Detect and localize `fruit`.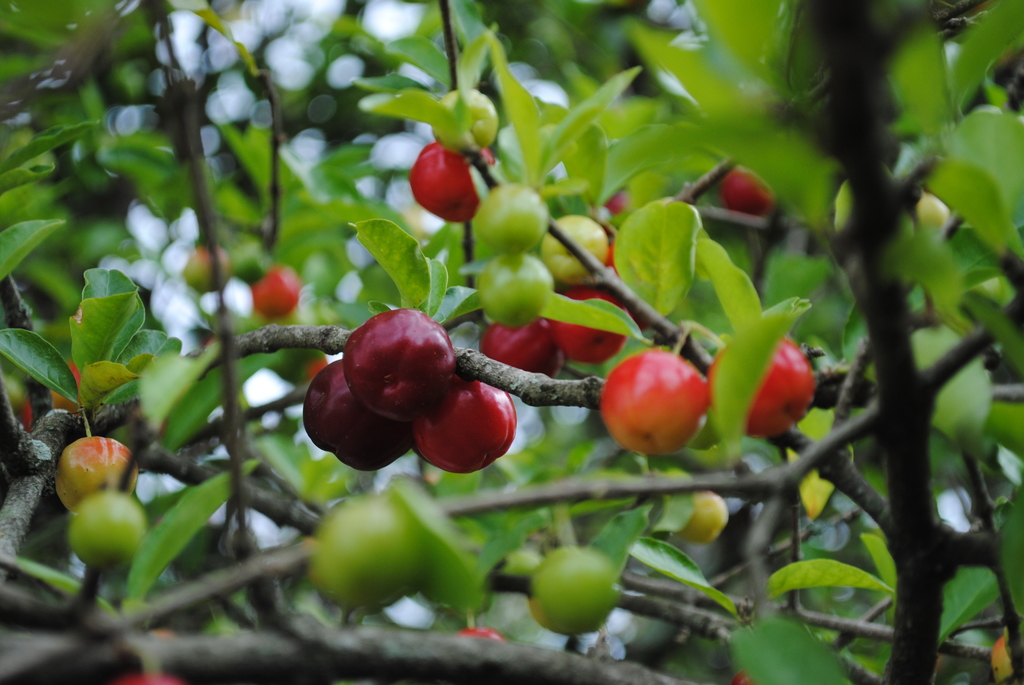
Localized at box(343, 306, 459, 424).
